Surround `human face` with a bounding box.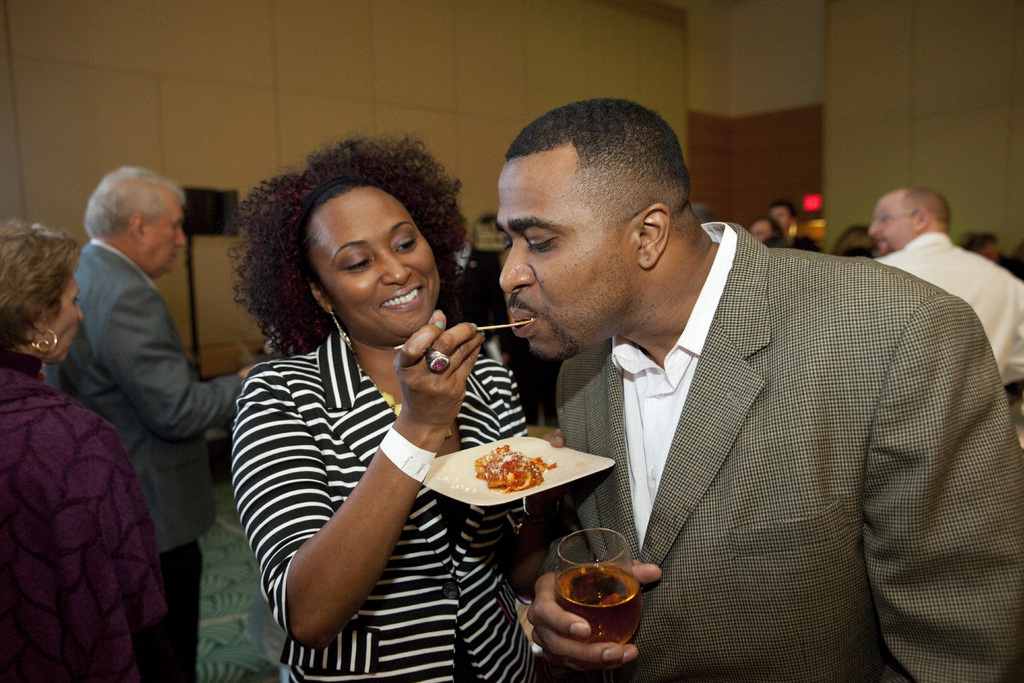
crop(140, 195, 189, 270).
